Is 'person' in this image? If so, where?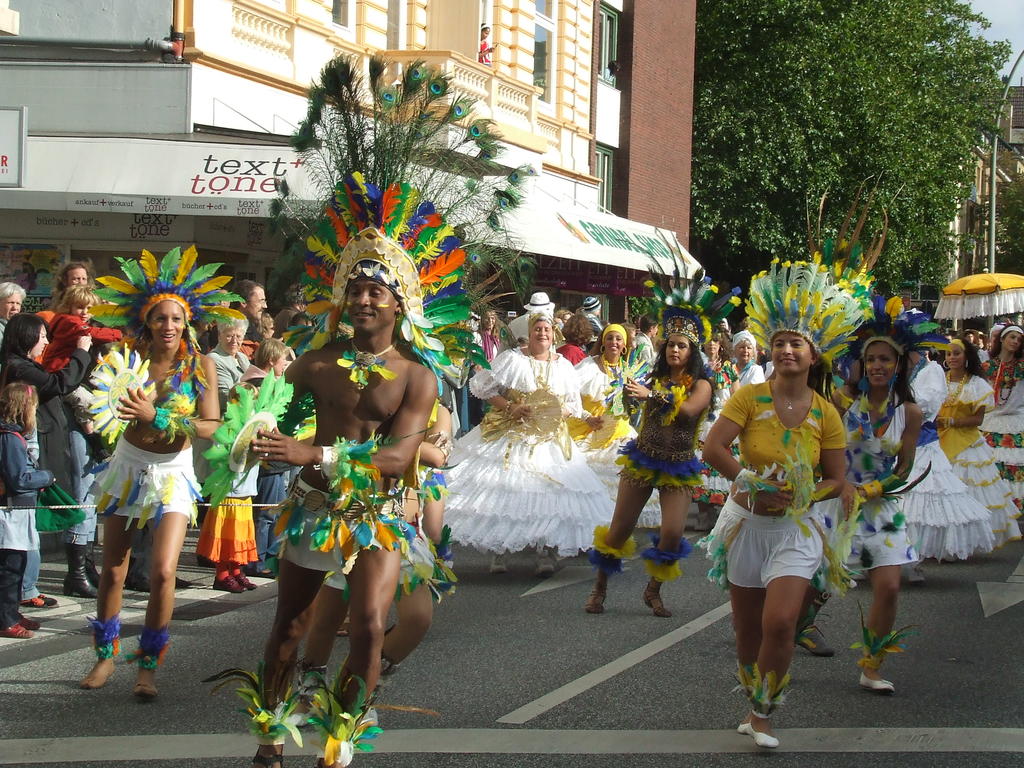
Yes, at box(241, 336, 289, 385).
